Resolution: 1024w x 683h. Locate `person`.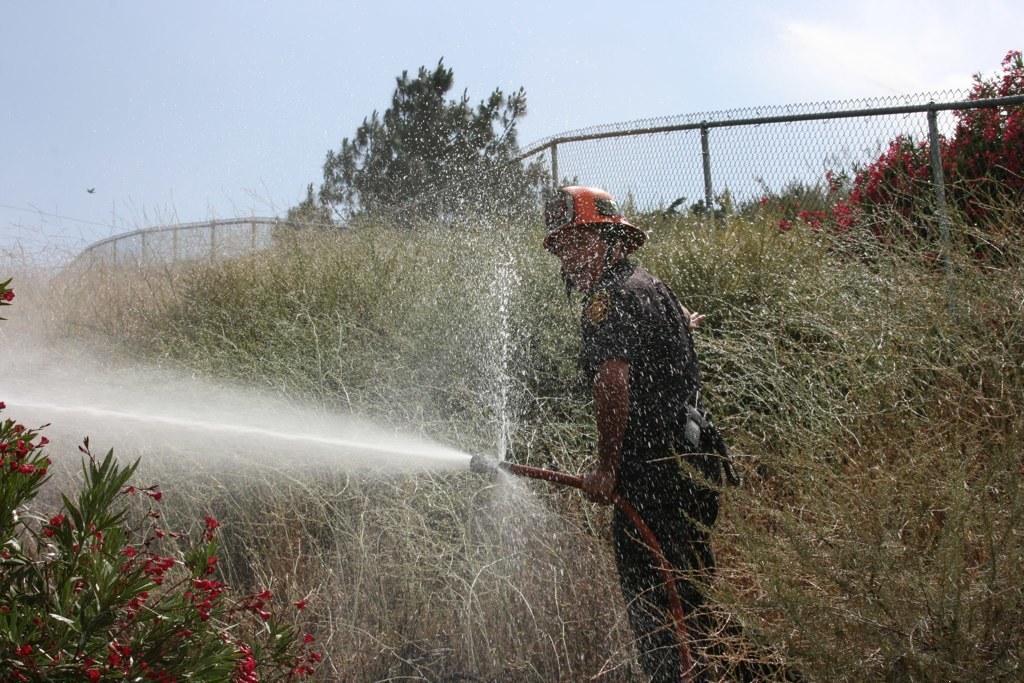
crop(525, 167, 723, 642).
